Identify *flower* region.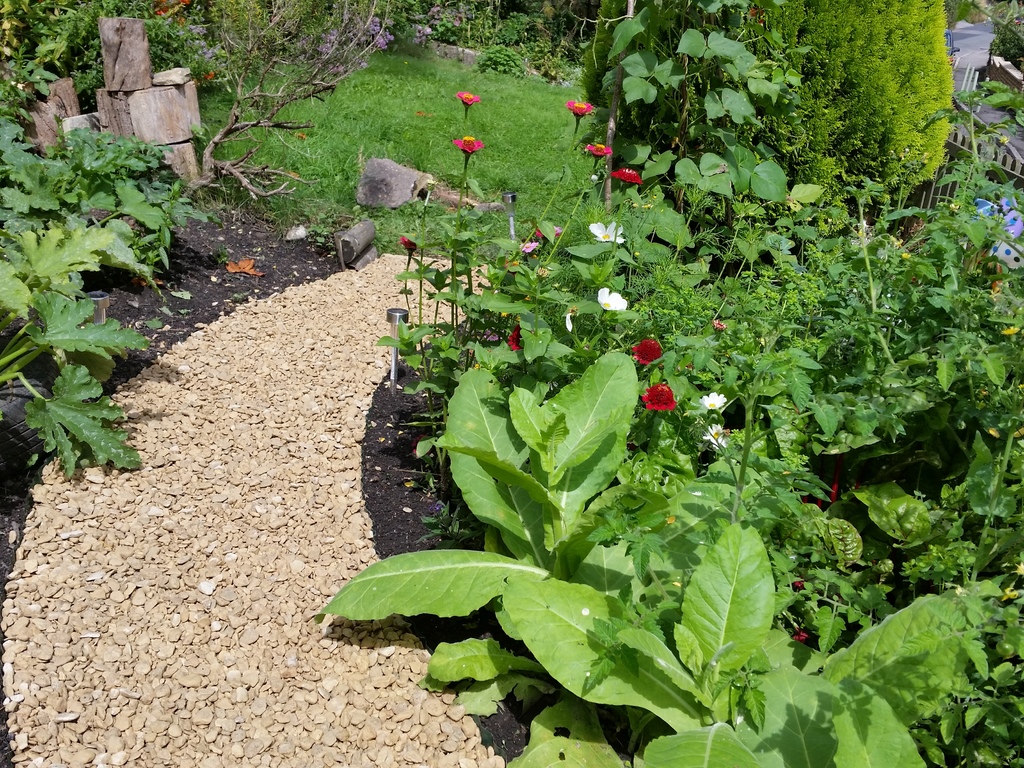
Region: {"x1": 598, "y1": 289, "x2": 630, "y2": 312}.
